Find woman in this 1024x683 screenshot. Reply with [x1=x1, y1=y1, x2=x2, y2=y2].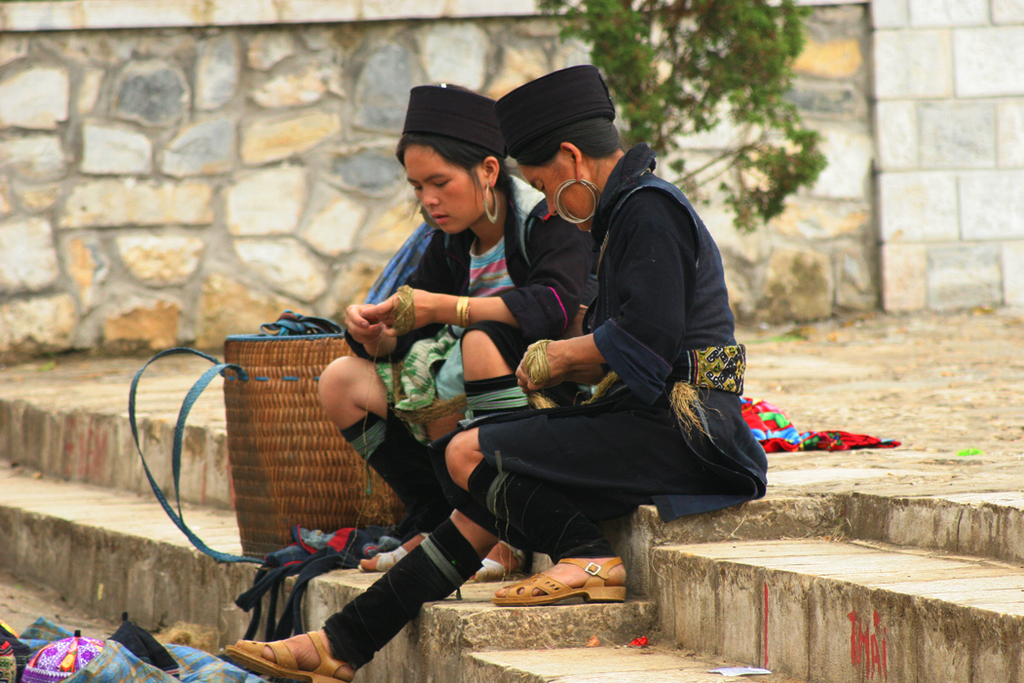
[x1=315, y1=77, x2=594, y2=589].
